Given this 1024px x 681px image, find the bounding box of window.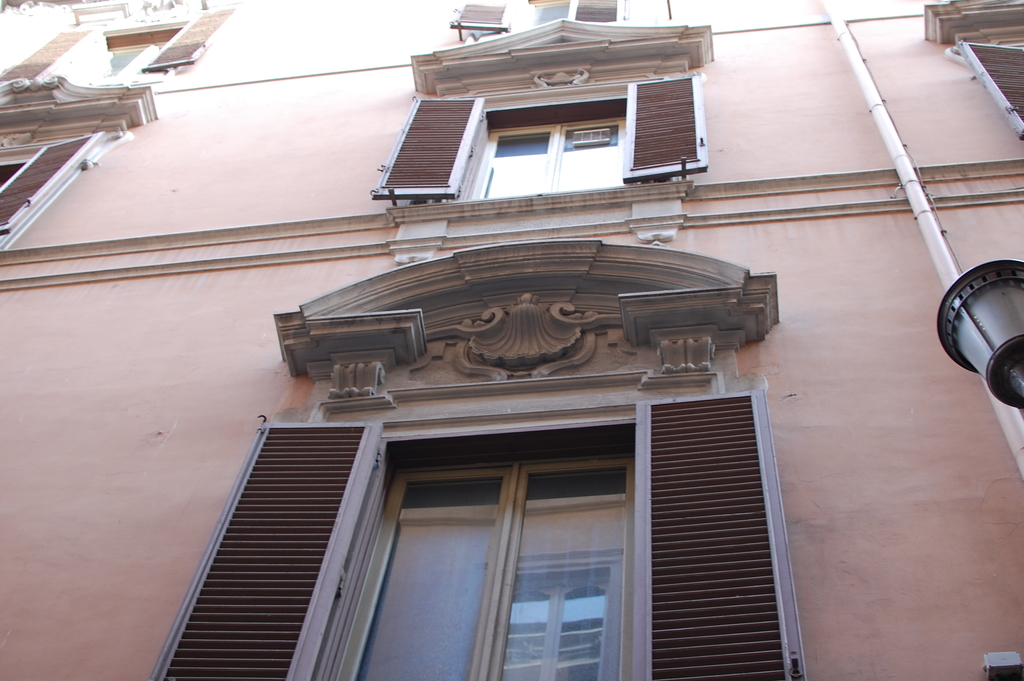
l=377, t=71, r=713, b=205.
